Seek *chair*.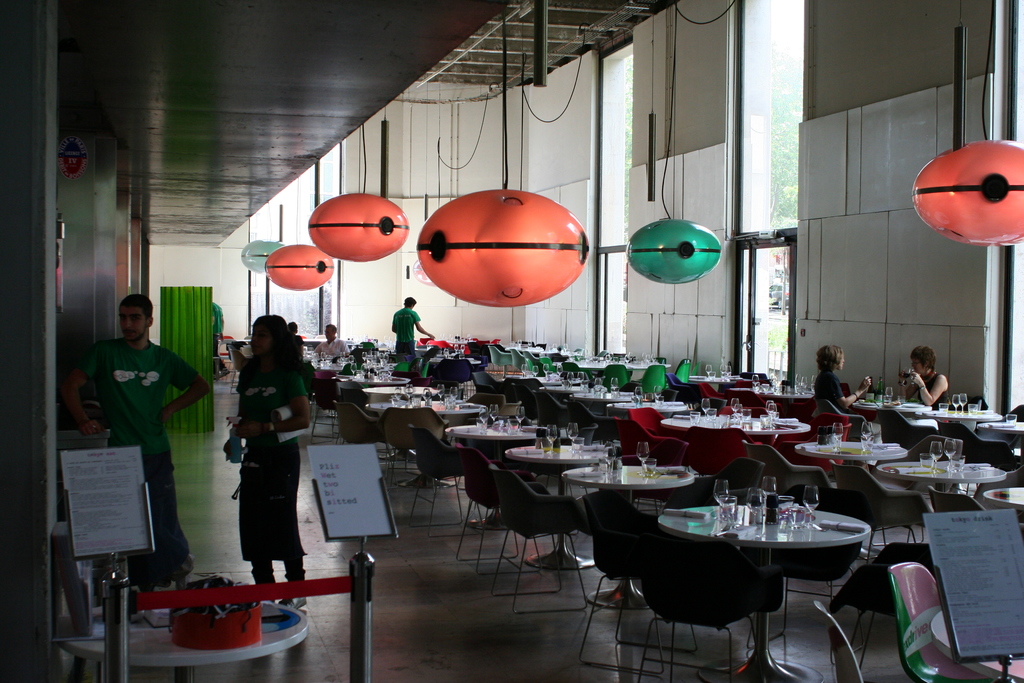
[500, 400, 528, 423].
